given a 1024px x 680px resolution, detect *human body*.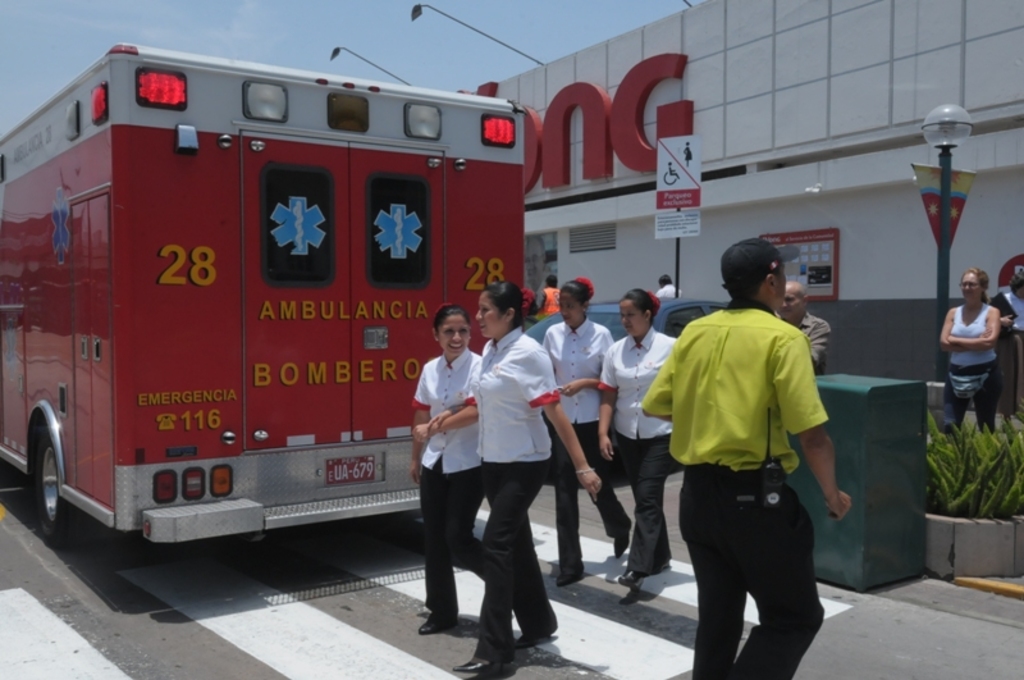
{"x1": 986, "y1": 260, "x2": 1023, "y2": 412}.
